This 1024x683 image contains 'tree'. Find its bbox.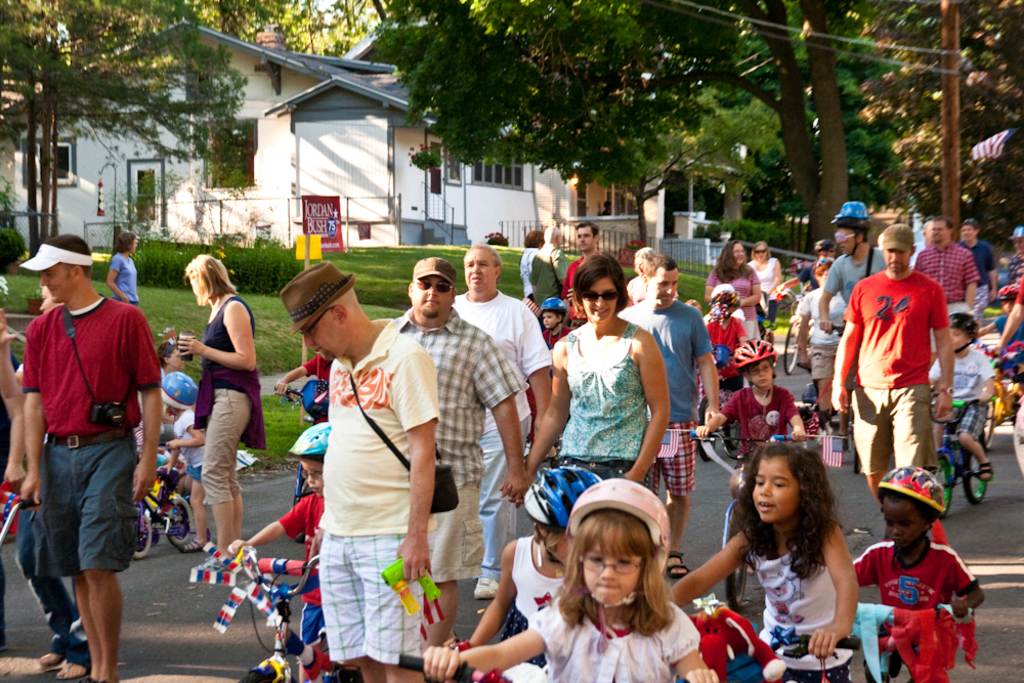
bbox(700, 0, 903, 240).
